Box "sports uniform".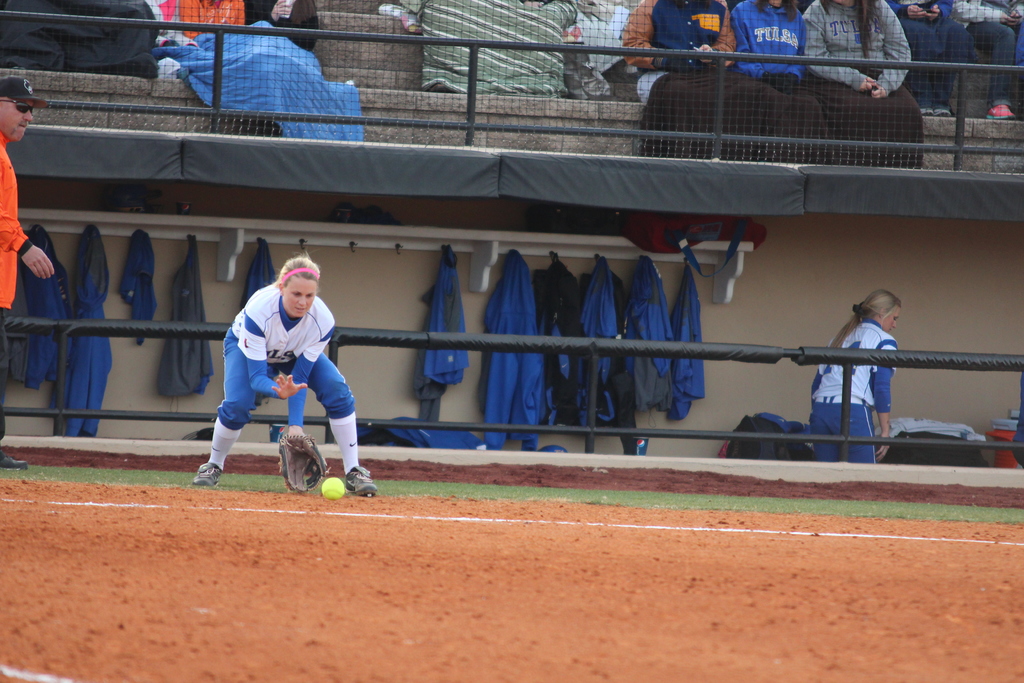
(left=481, top=254, right=550, bottom=459).
